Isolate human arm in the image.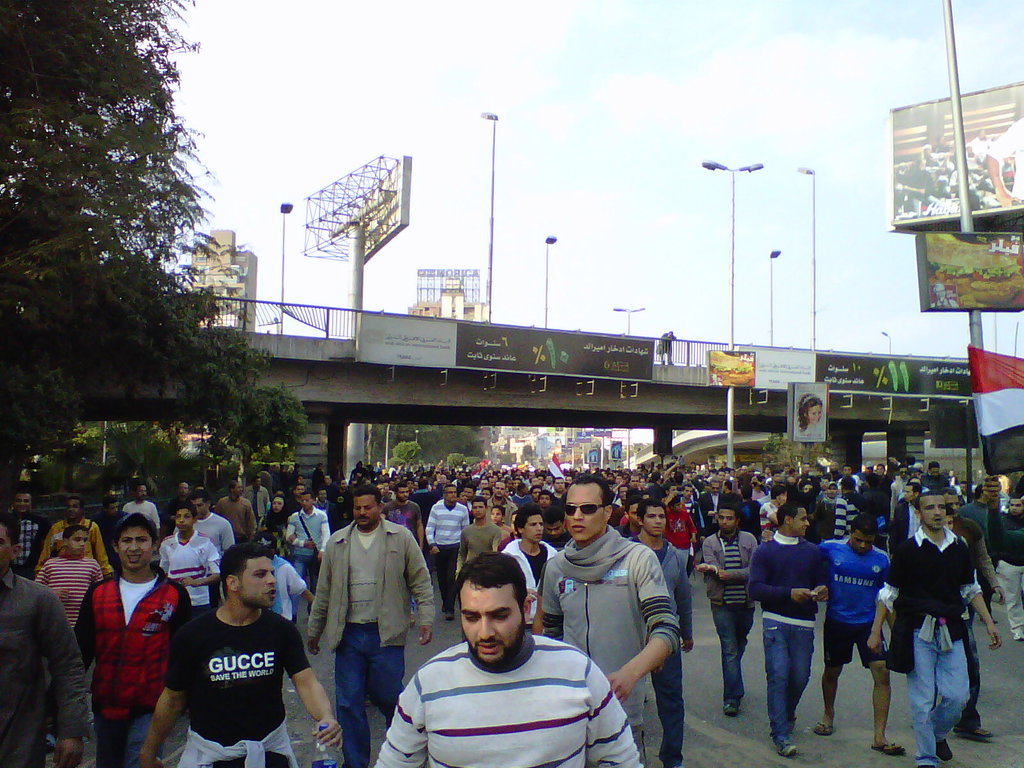
Isolated region: box(285, 509, 317, 550).
